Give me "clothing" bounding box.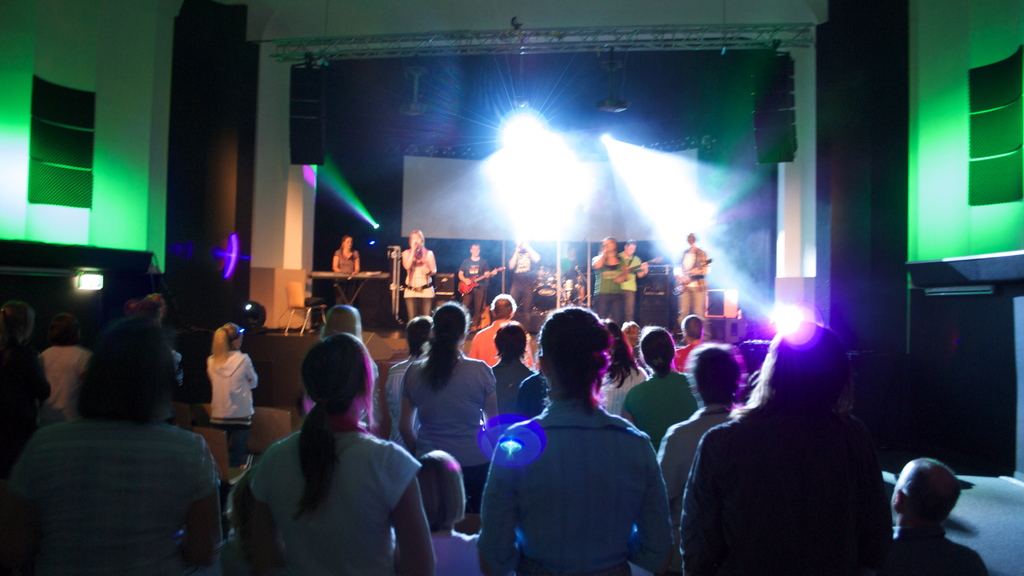
rect(674, 246, 708, 327).
